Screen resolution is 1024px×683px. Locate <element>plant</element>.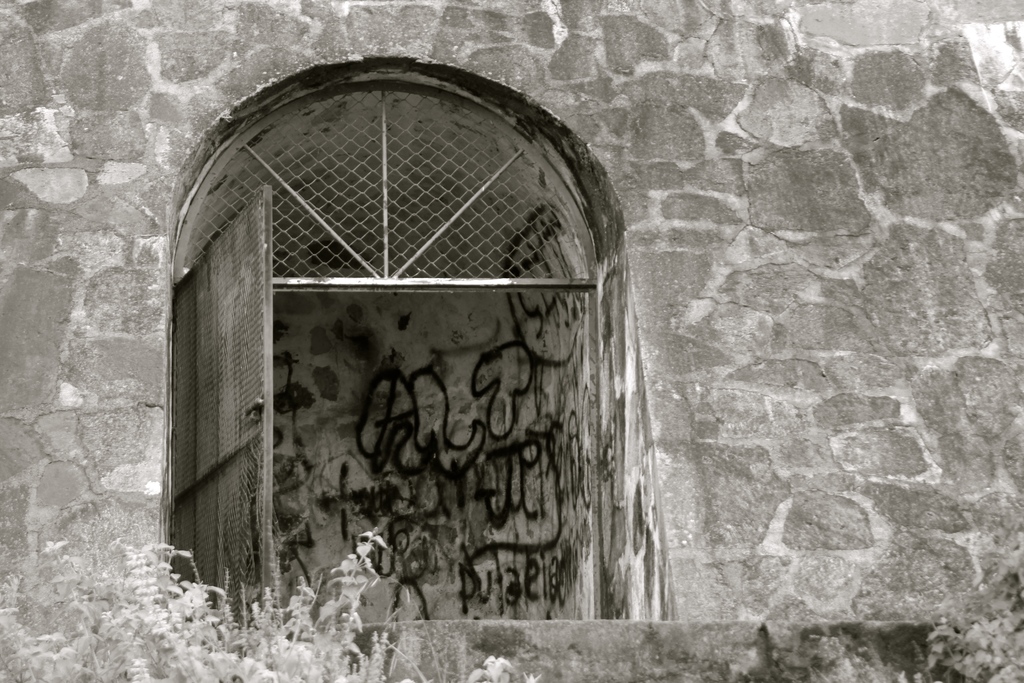
box(469, 655, 543, 682).
